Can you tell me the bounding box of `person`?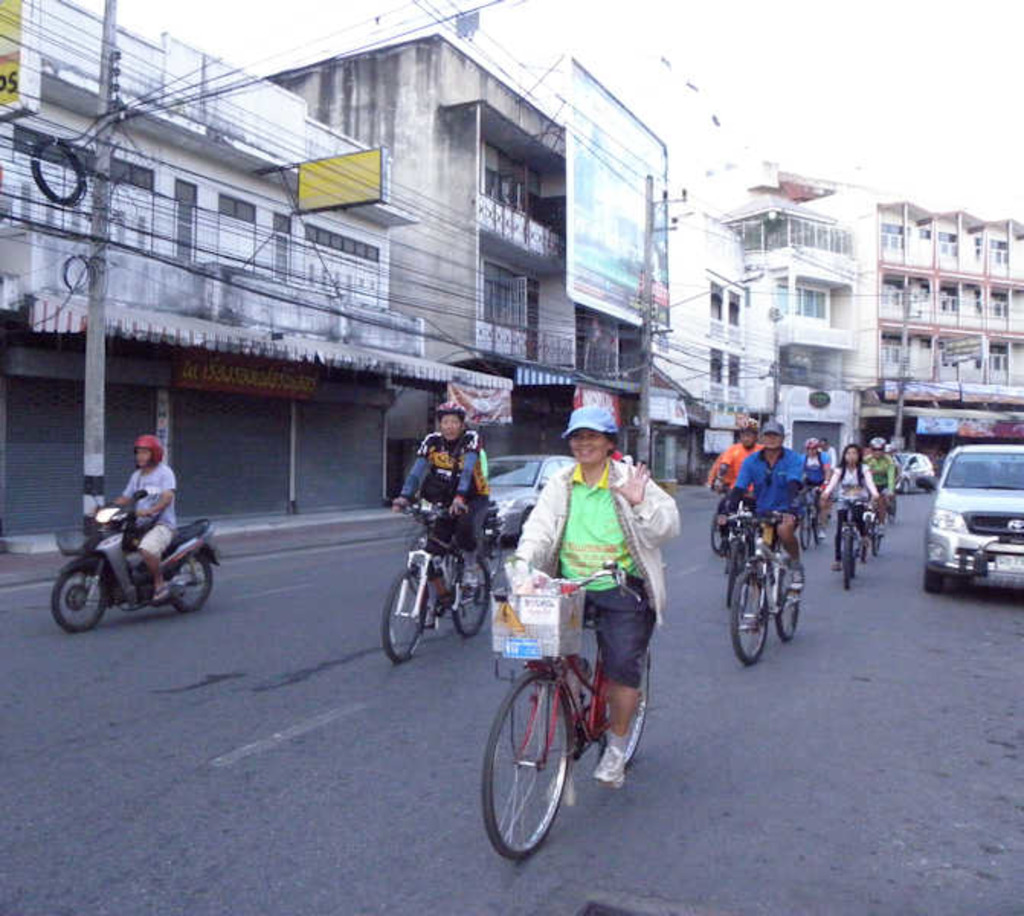
BBox(800, 434, 826, 516).
